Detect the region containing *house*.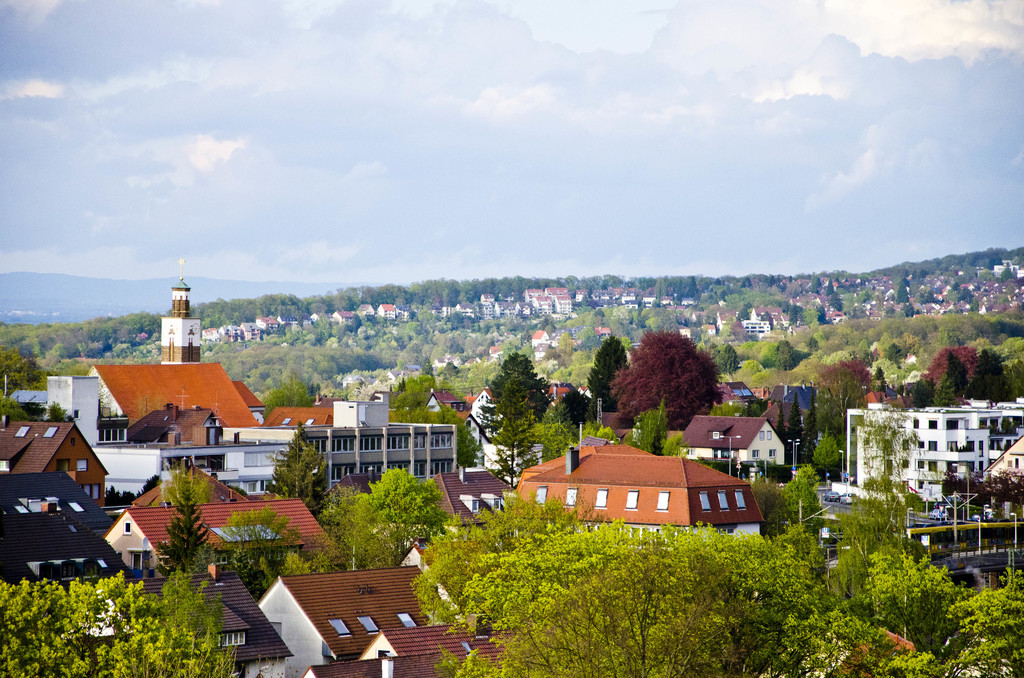
BBox(380, 370, 405, 383).
